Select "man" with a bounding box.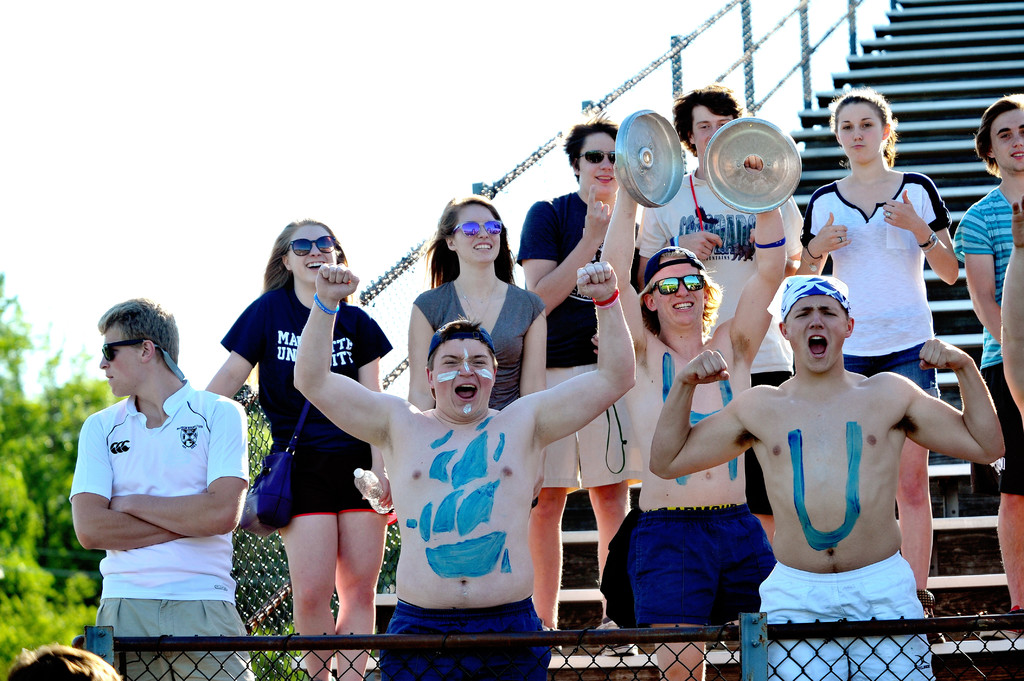
l=514, t=109, r=639, b=655.
